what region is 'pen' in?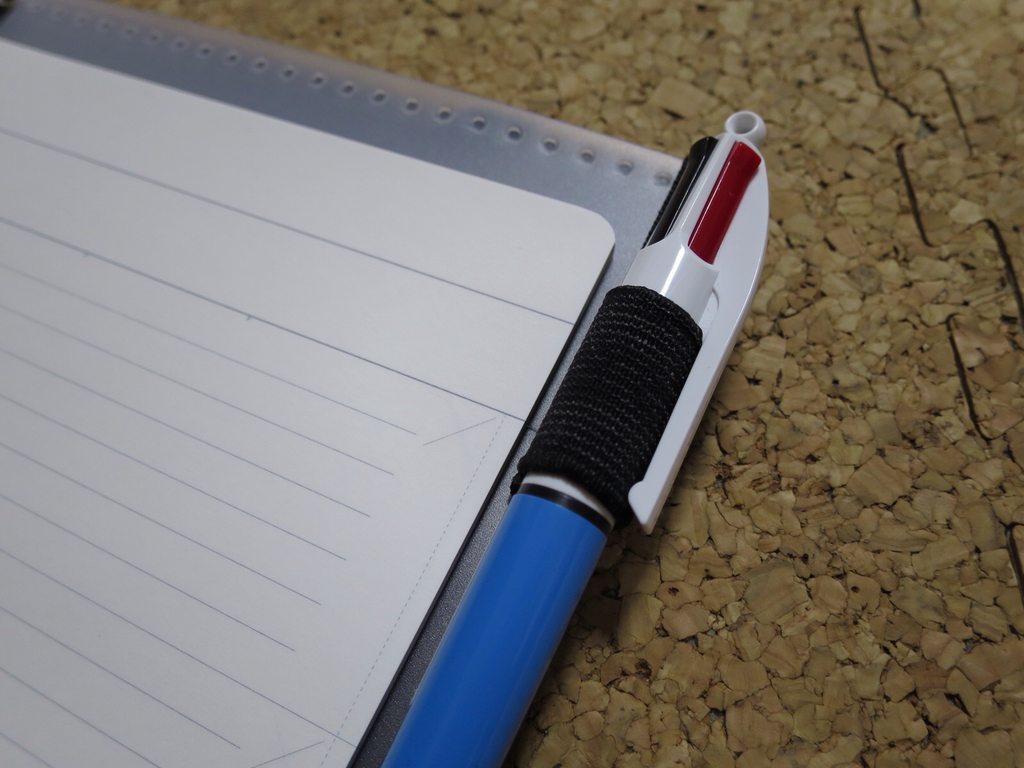
386:103:772:767.
